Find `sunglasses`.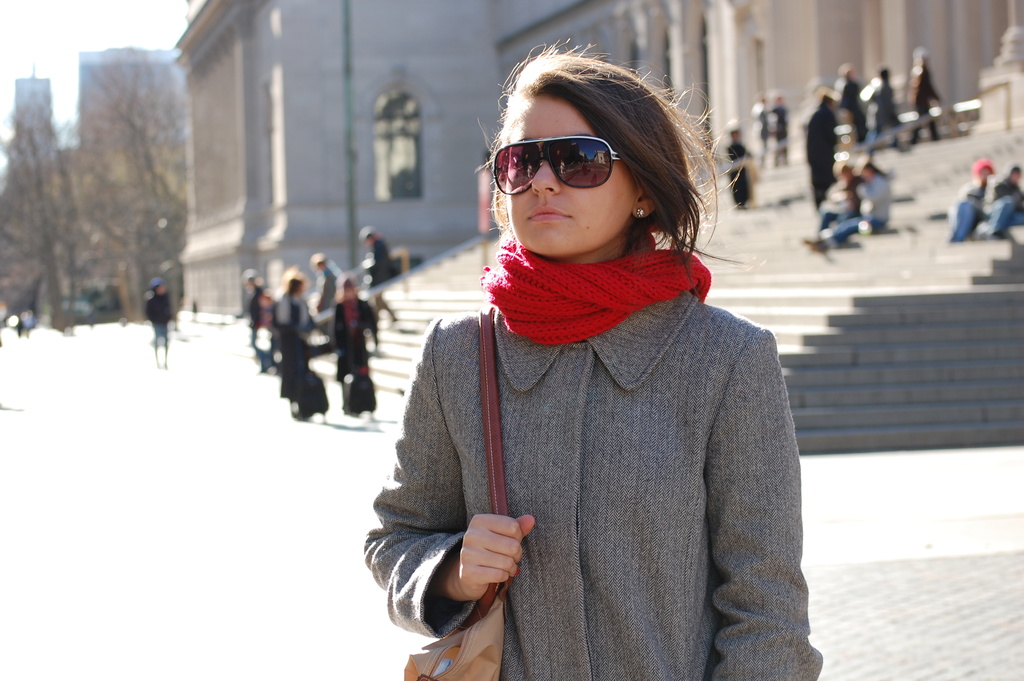
x1=490, y1=139, x2=626, y2=194.
